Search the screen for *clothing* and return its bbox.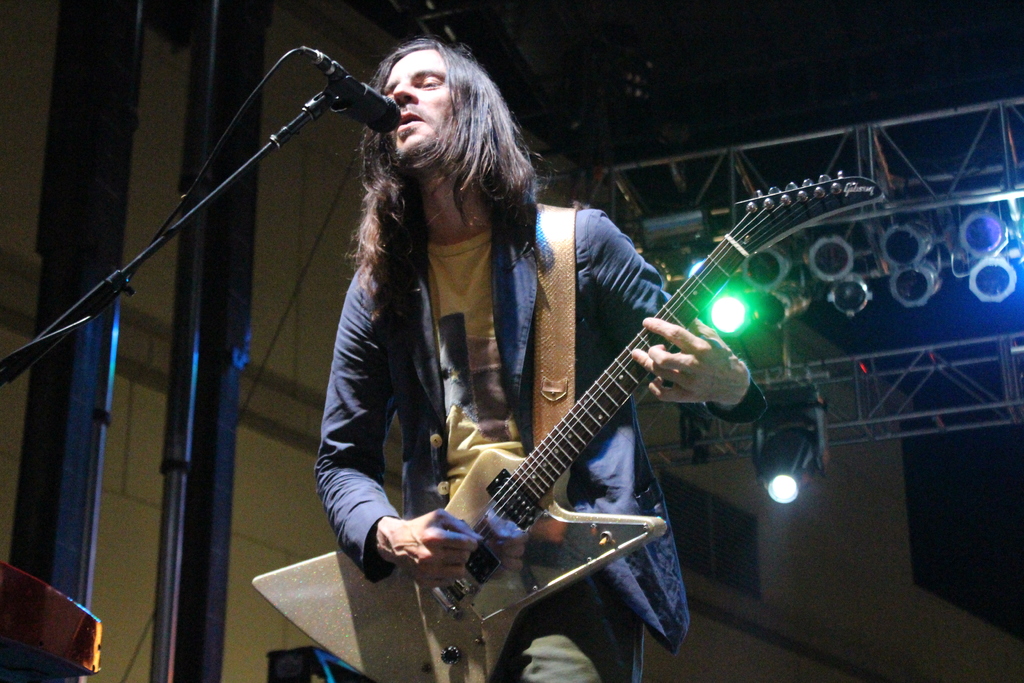
Found: l=344, t=141, r=804, b=682.
